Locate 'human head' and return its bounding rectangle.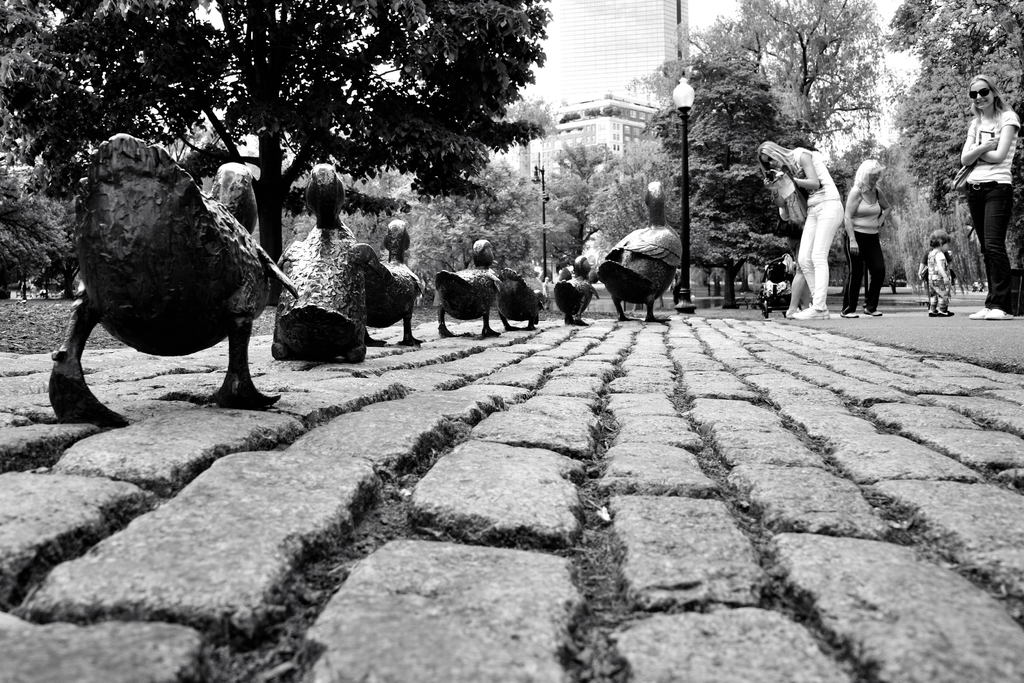
locate(931, 227, 950, 251).
